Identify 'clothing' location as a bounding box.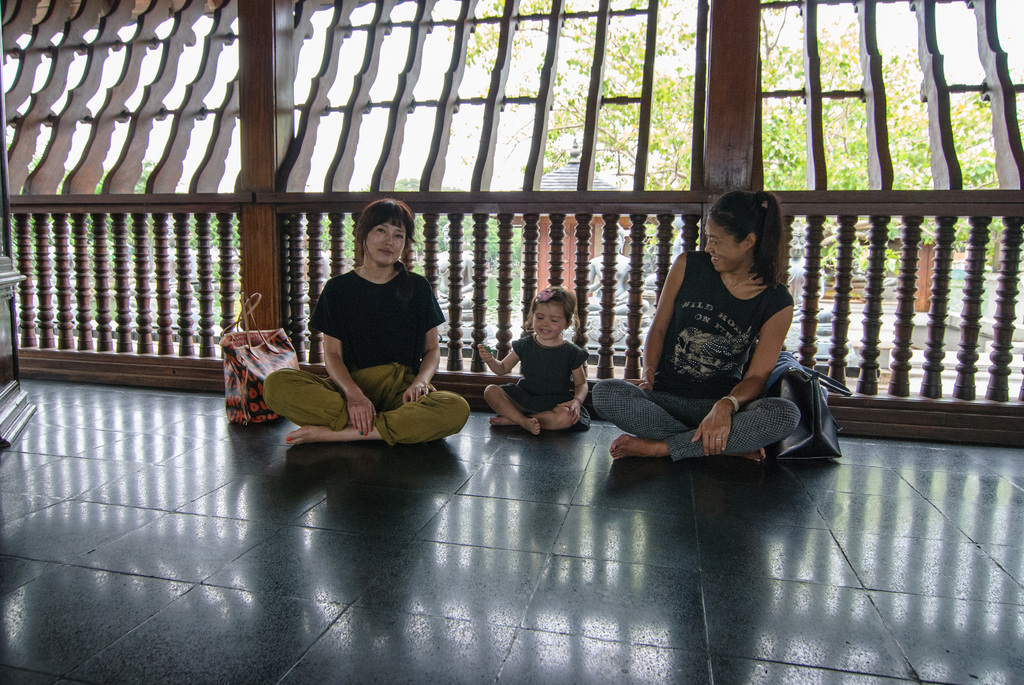
<bbox>259, 262, 472, 445</bbox>.
